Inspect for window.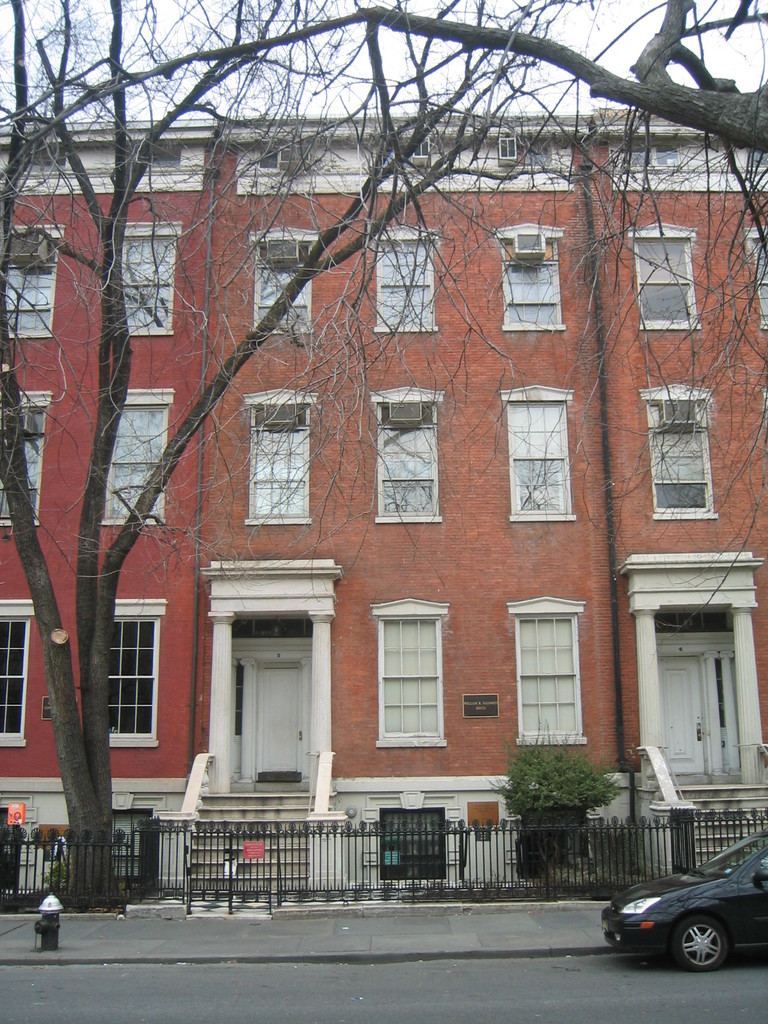
Inspection: box=[121, 228, 175, 339].
